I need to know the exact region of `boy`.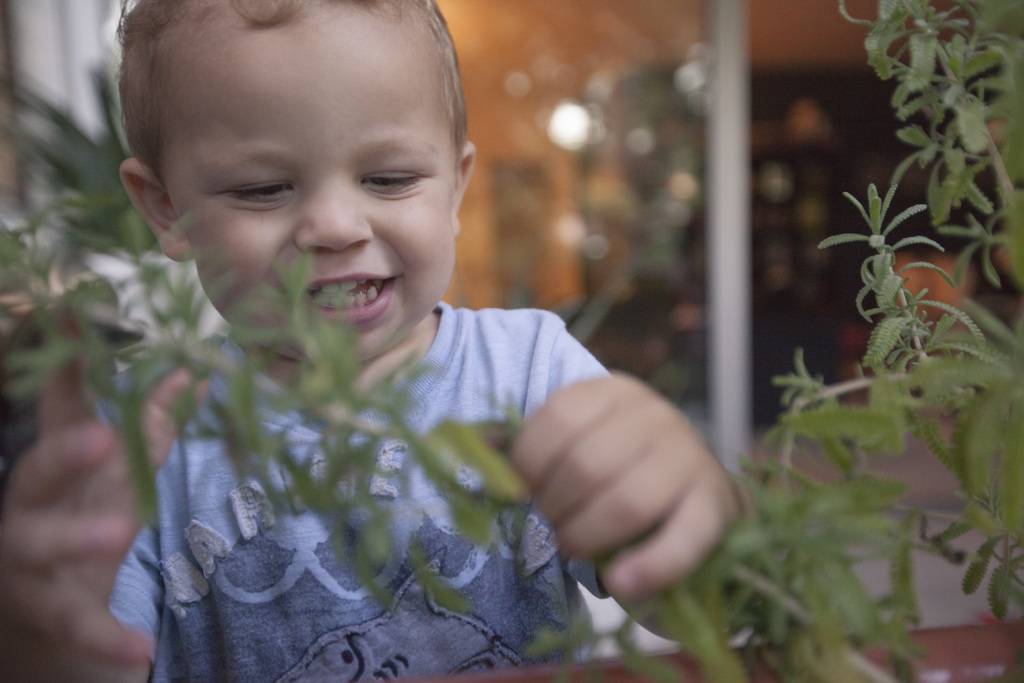
Region: l=63, t=13, r=733, b=658.
